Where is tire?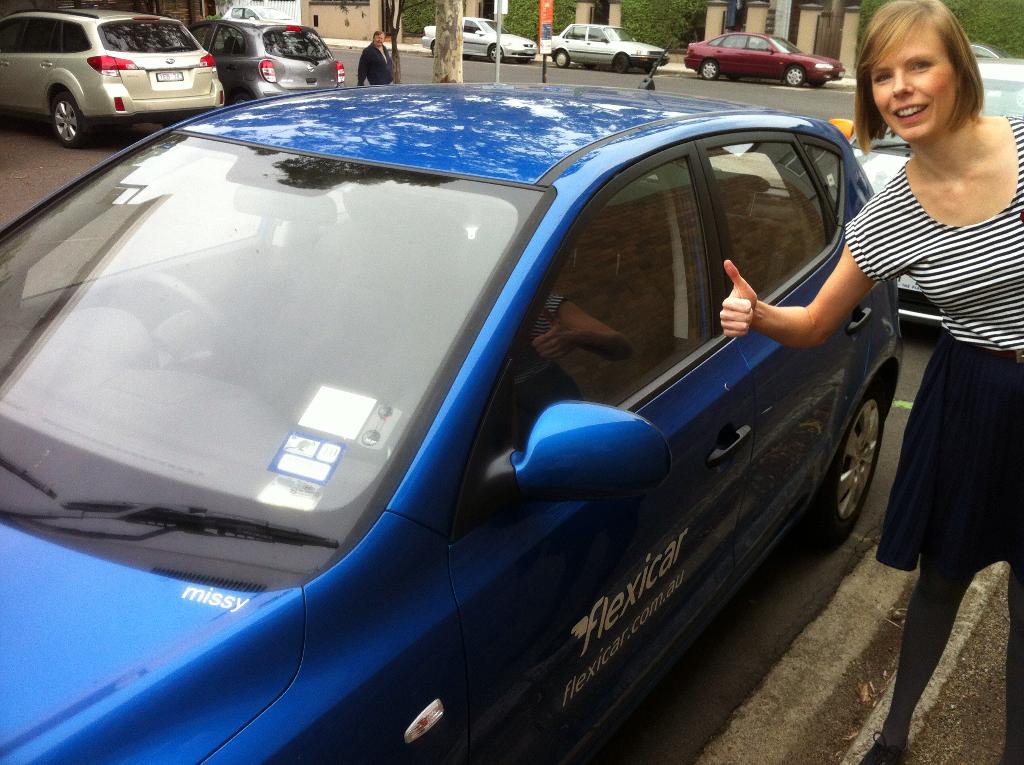
<box>232,95,250,104</box>.
